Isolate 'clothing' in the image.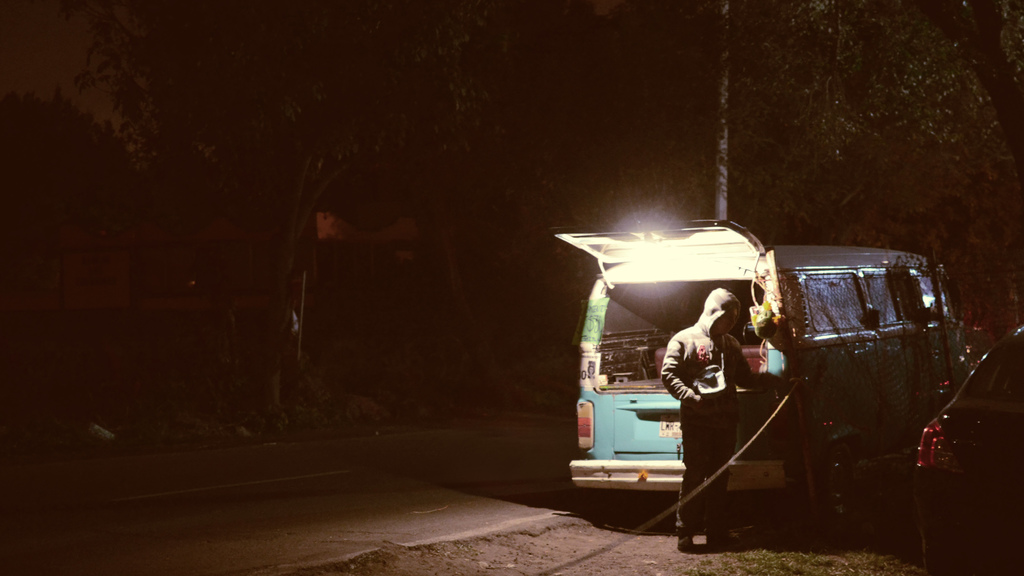
Isolated region: (662,315,756,536).
